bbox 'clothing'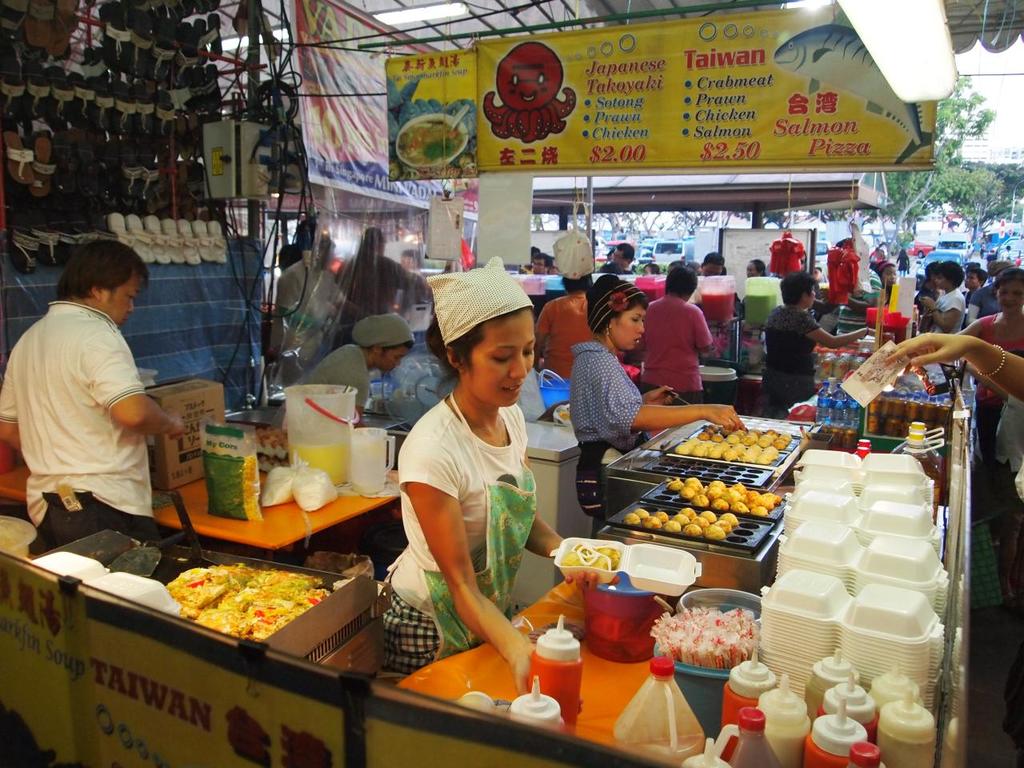
[385,382,526,674]
